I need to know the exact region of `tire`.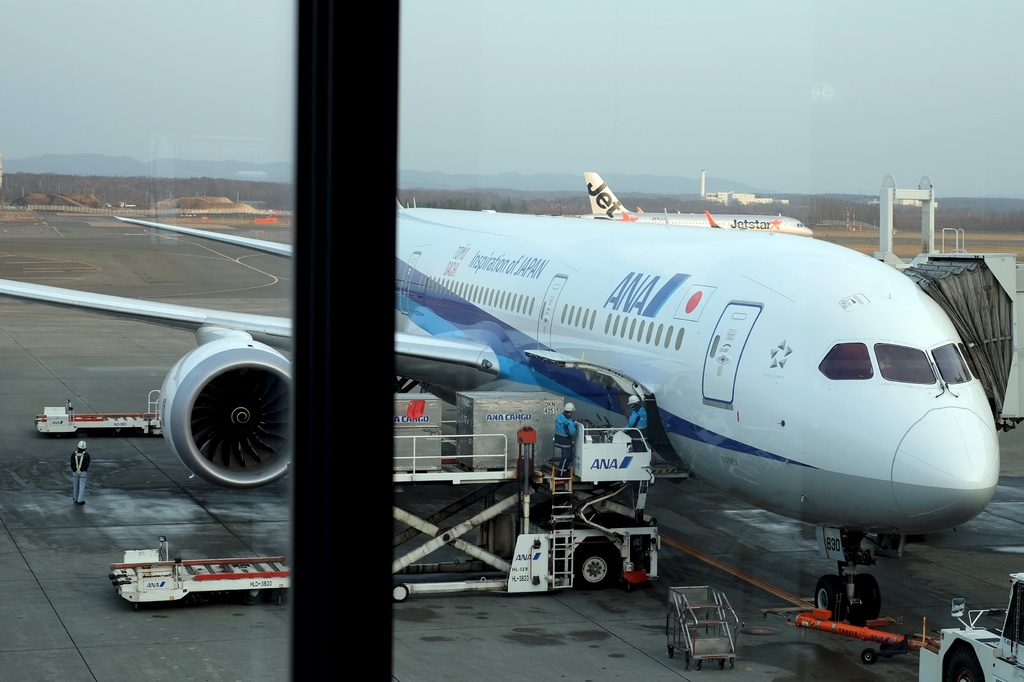
Region: (852,574,879,615).
